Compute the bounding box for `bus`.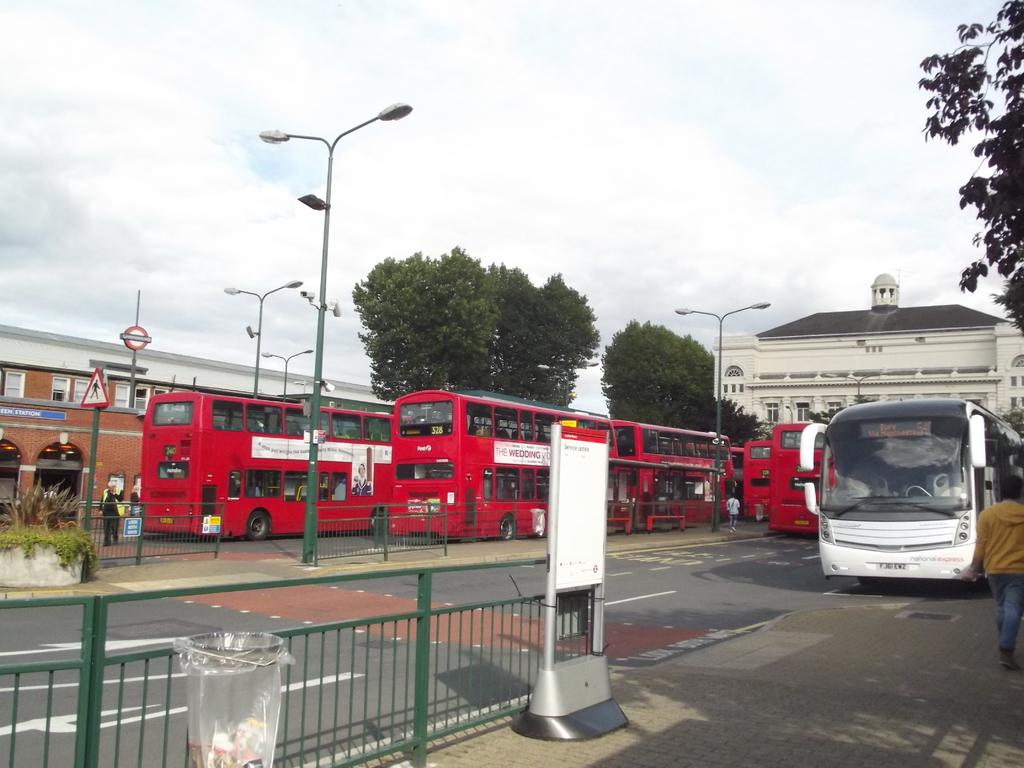
x1=612 y1=417 x2=734 y2=525.
